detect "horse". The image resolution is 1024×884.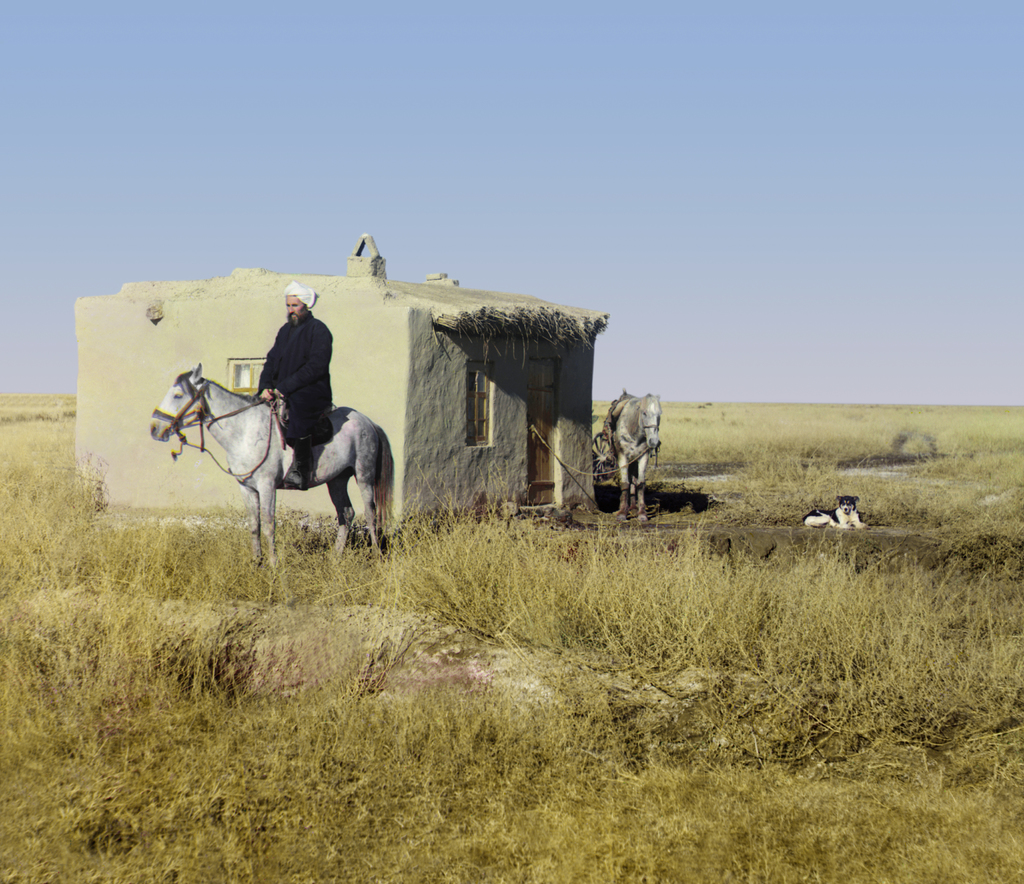
<region>143, 359, 399, 570</region>.
